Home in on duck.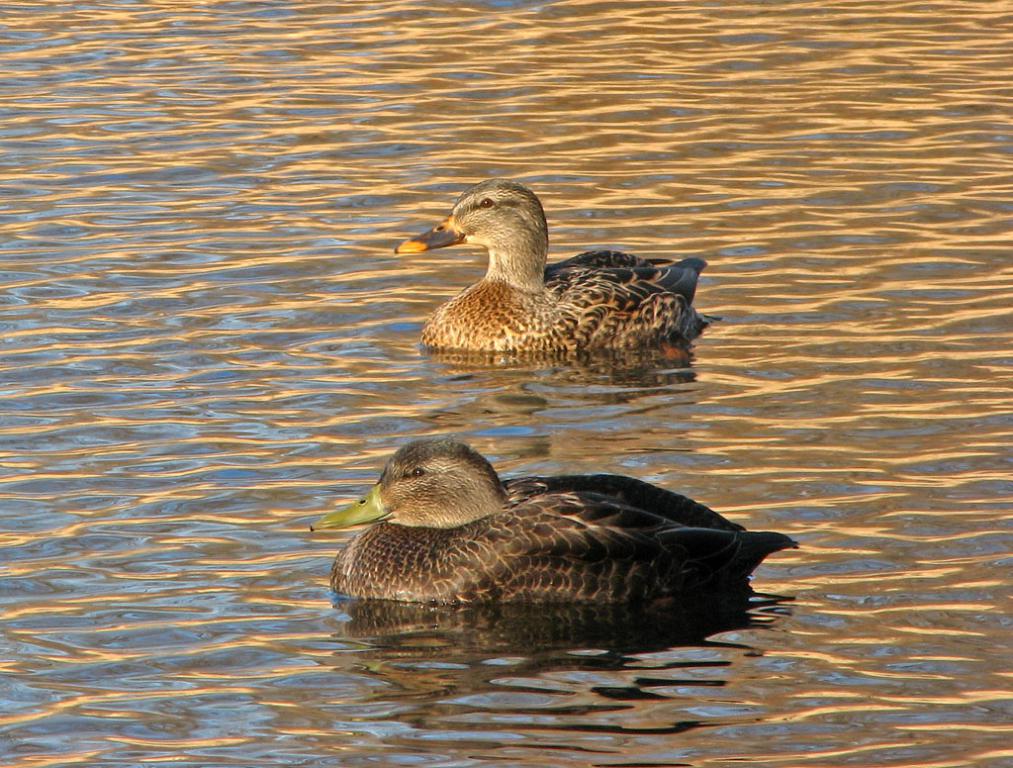
Homed in at detection(314, 441, 802, 603).
